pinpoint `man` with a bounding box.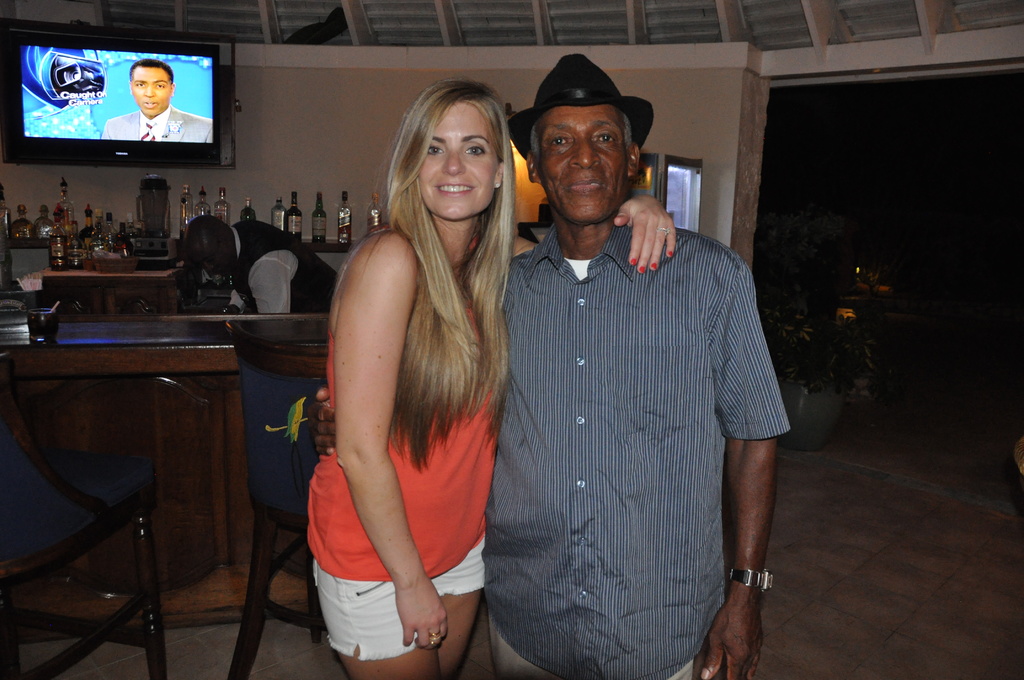
left=480, top=55, right=791, bottom=679.
